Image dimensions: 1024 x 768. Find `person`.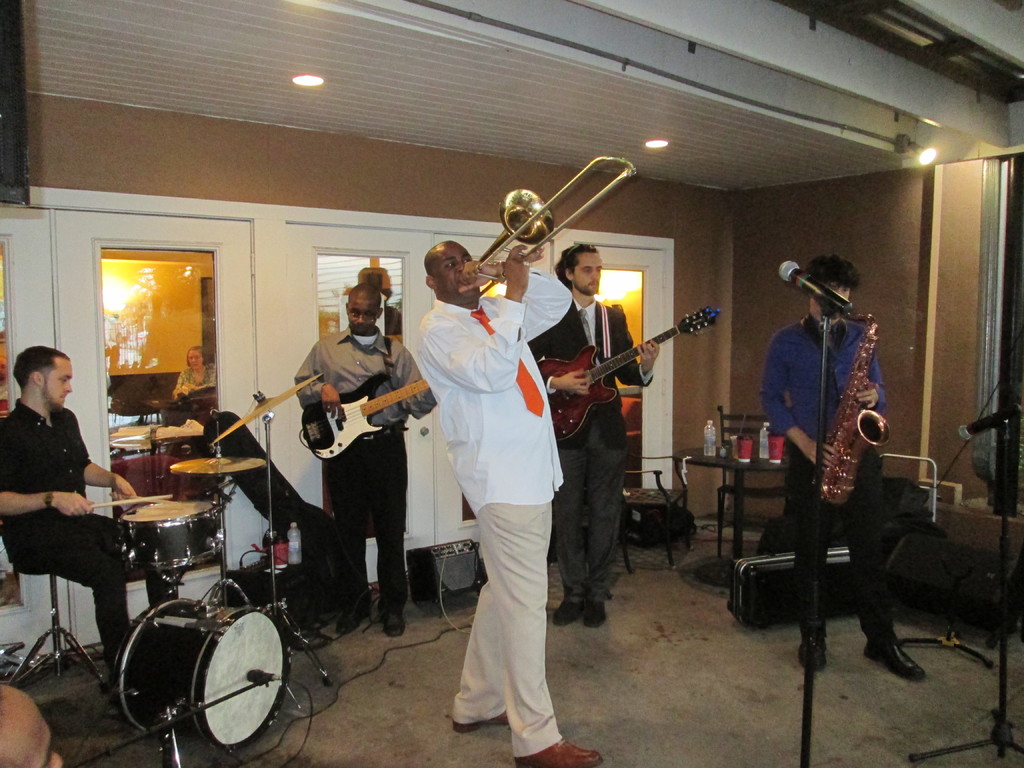
l=414, t=237, r=604, b=767.
